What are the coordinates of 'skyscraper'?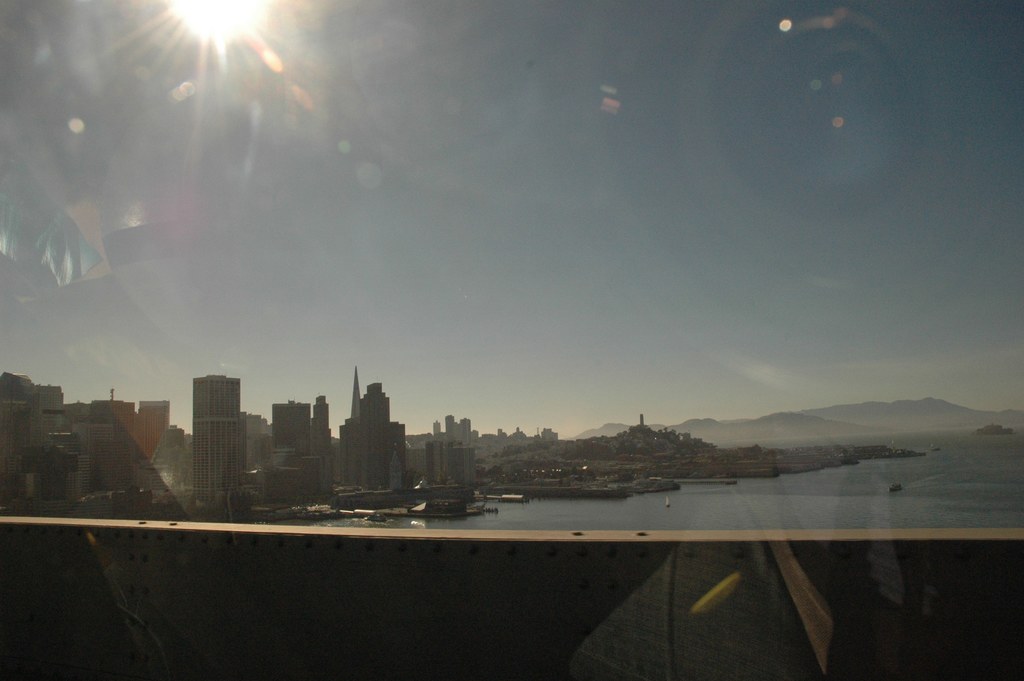
box(418, 442, 484, 502).
